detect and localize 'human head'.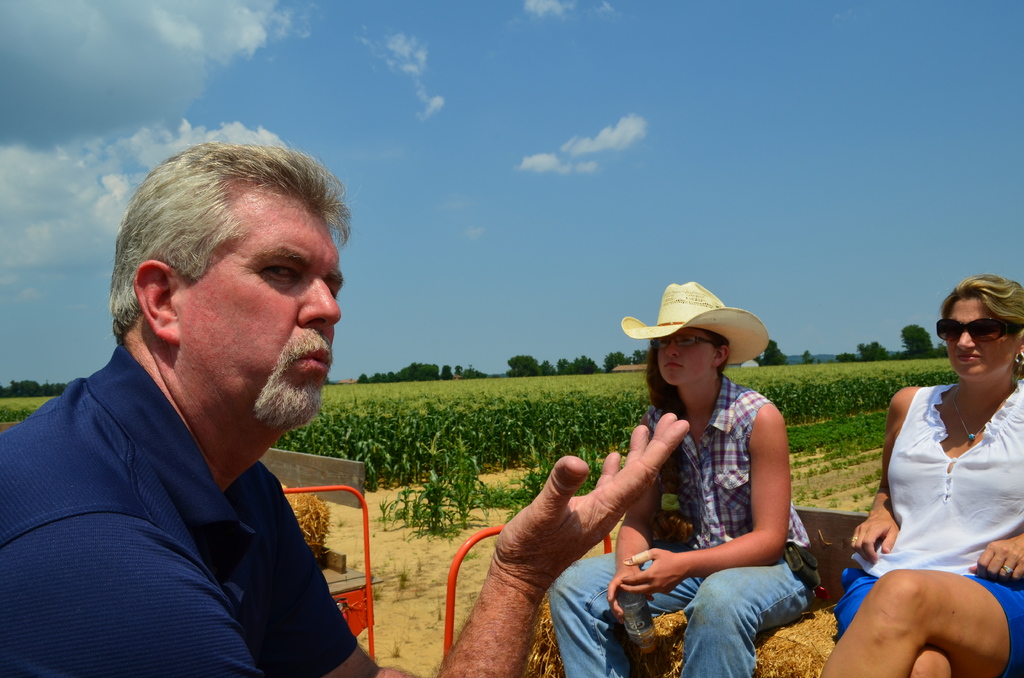
Localized at bbox=[659, 302, 729, 383].
